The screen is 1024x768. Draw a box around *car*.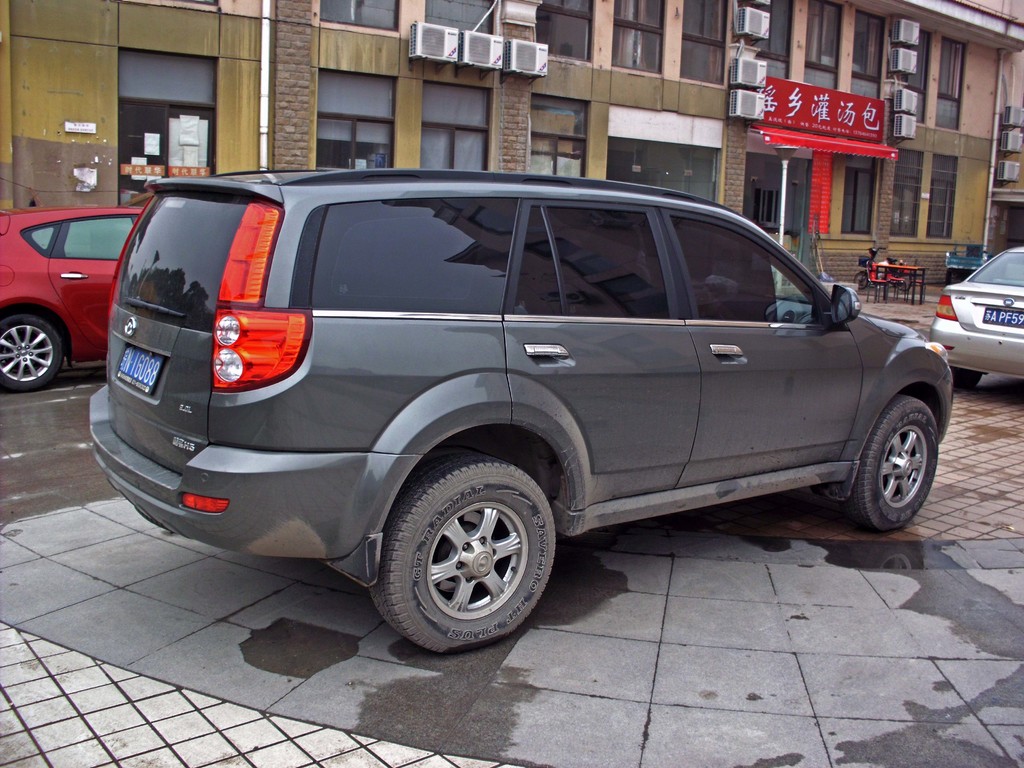
detection(84, 165, 953, 660).
